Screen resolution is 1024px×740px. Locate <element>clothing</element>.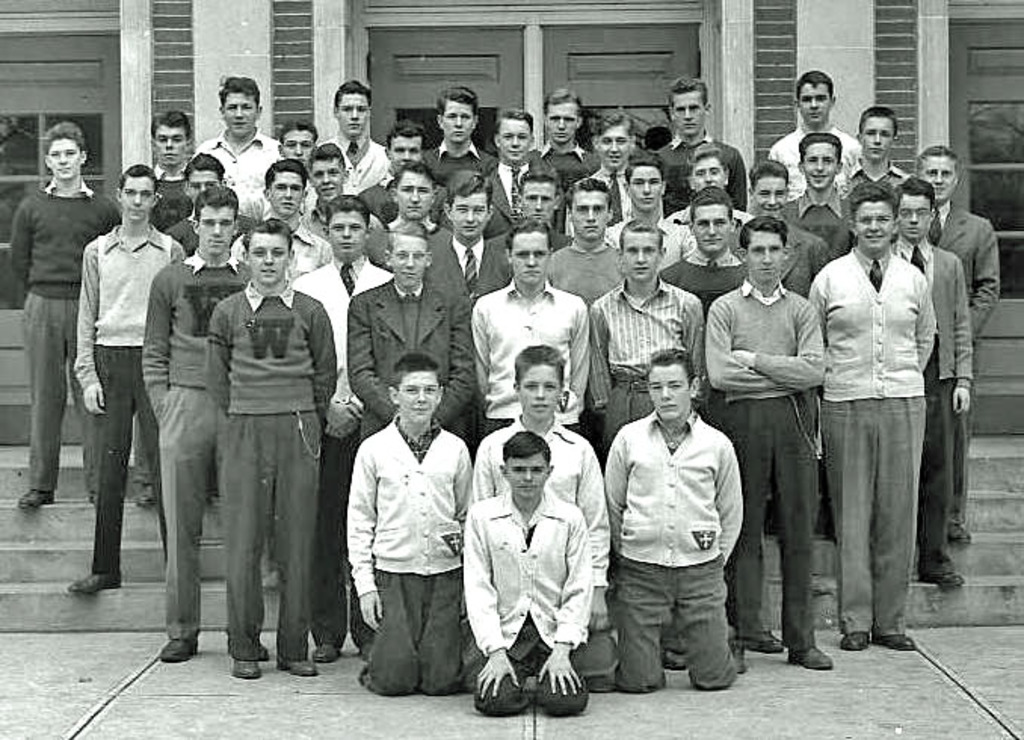
[x1=156, y1=165, x2=190, y2=208].
